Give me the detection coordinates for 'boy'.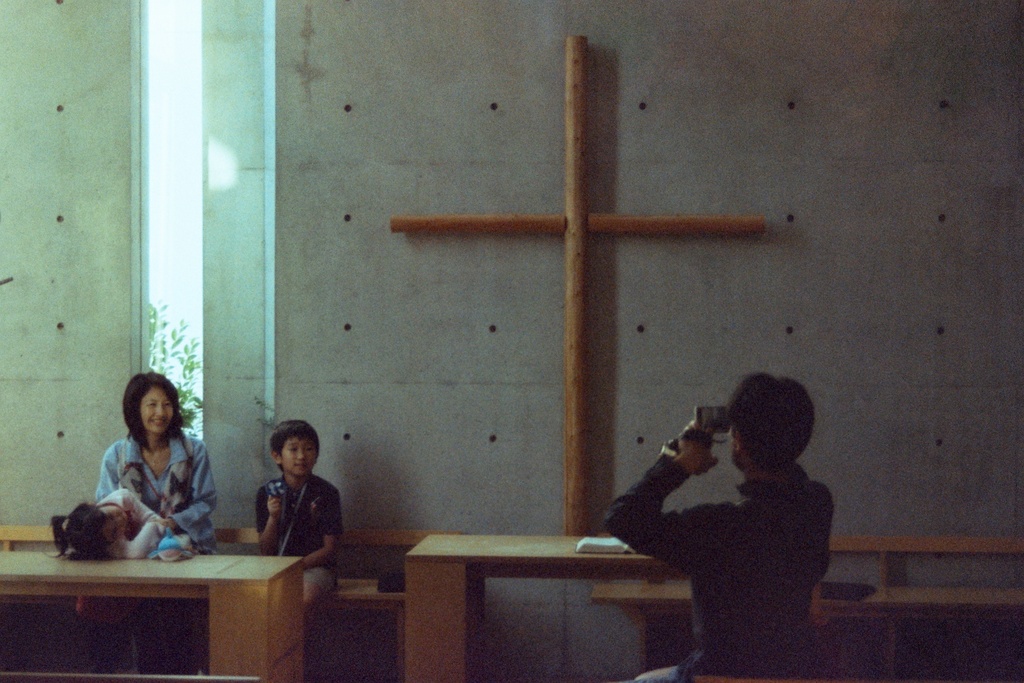
select_region(598, 370, 834, 682).
